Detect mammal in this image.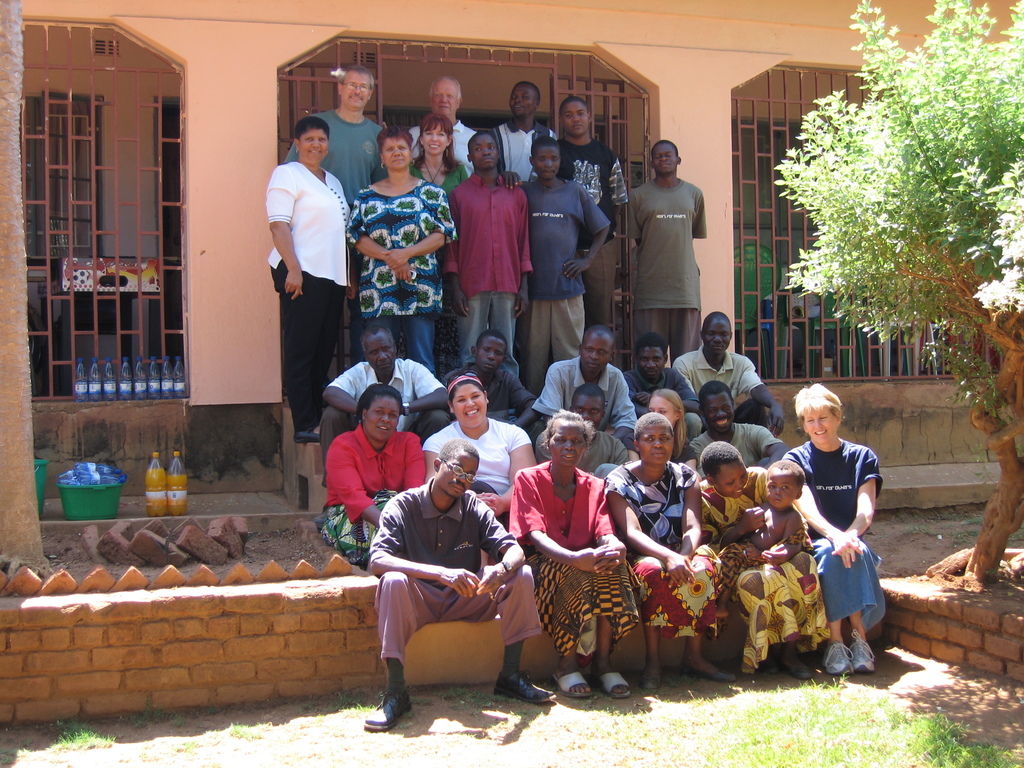
Detection: (left=360, top=433, right=553, bottom=729).
